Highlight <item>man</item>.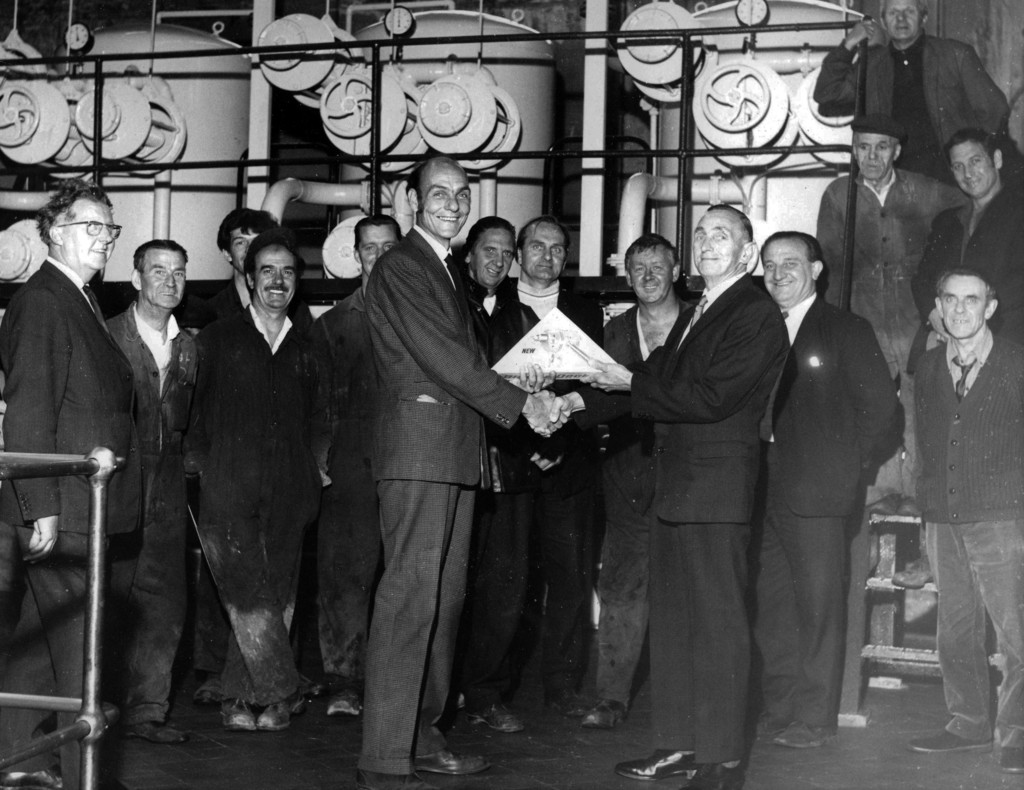
Highlighted region: left=760, top=214, right=915, bottom=753.
